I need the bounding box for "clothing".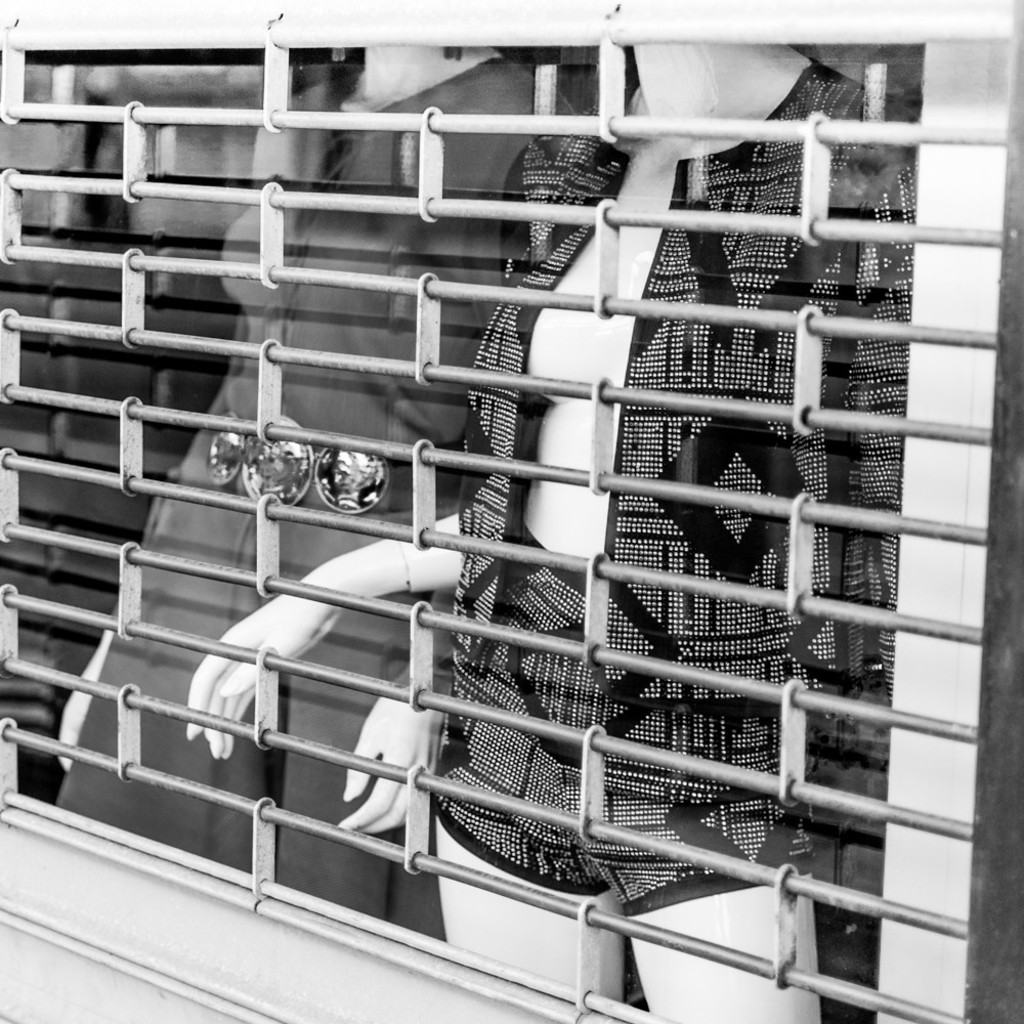
Here it is: pyautogui.locateOnScreen(54, 57, 578, 946).
